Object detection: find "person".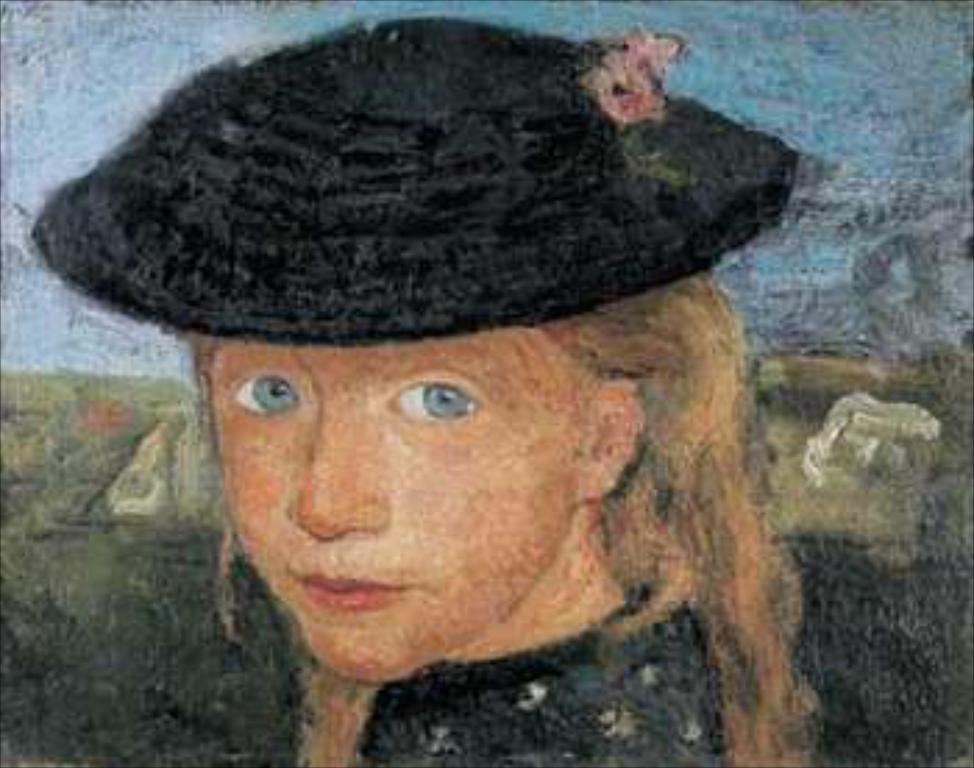
{"left": 61, "top": 100, "right": 840, "bottom": 765}.
